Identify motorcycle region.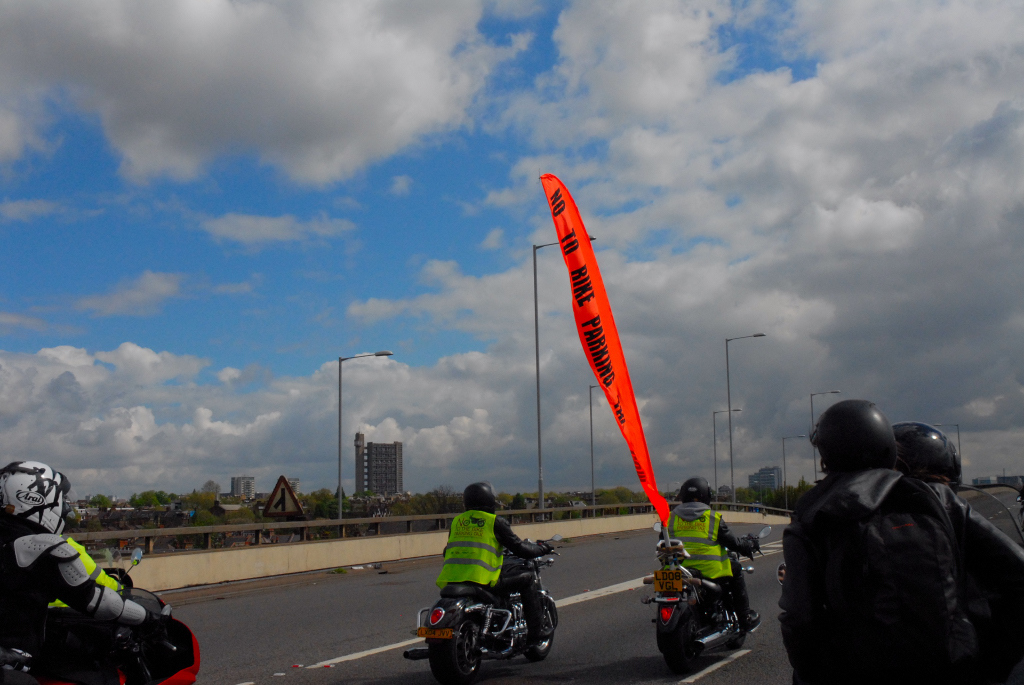
Region: bbox(0, 547, 200, 683).
